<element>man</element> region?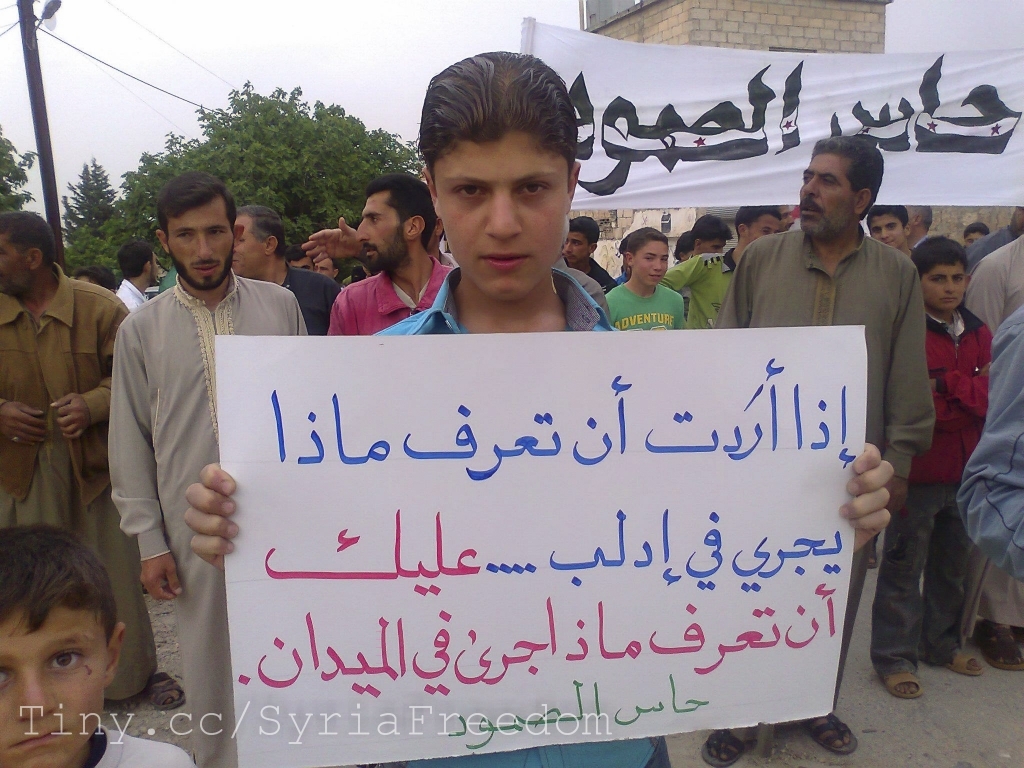
968,203,1023,275
